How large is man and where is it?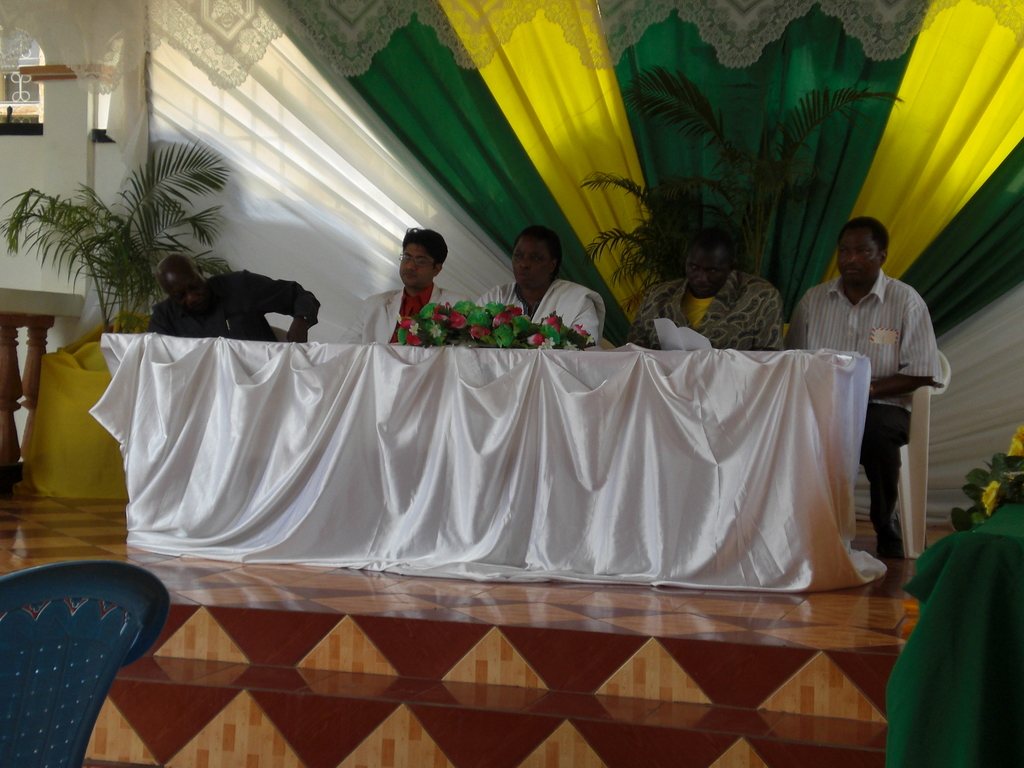
Bounding box: x1=626, y1=232, x2=783, y2=349.
